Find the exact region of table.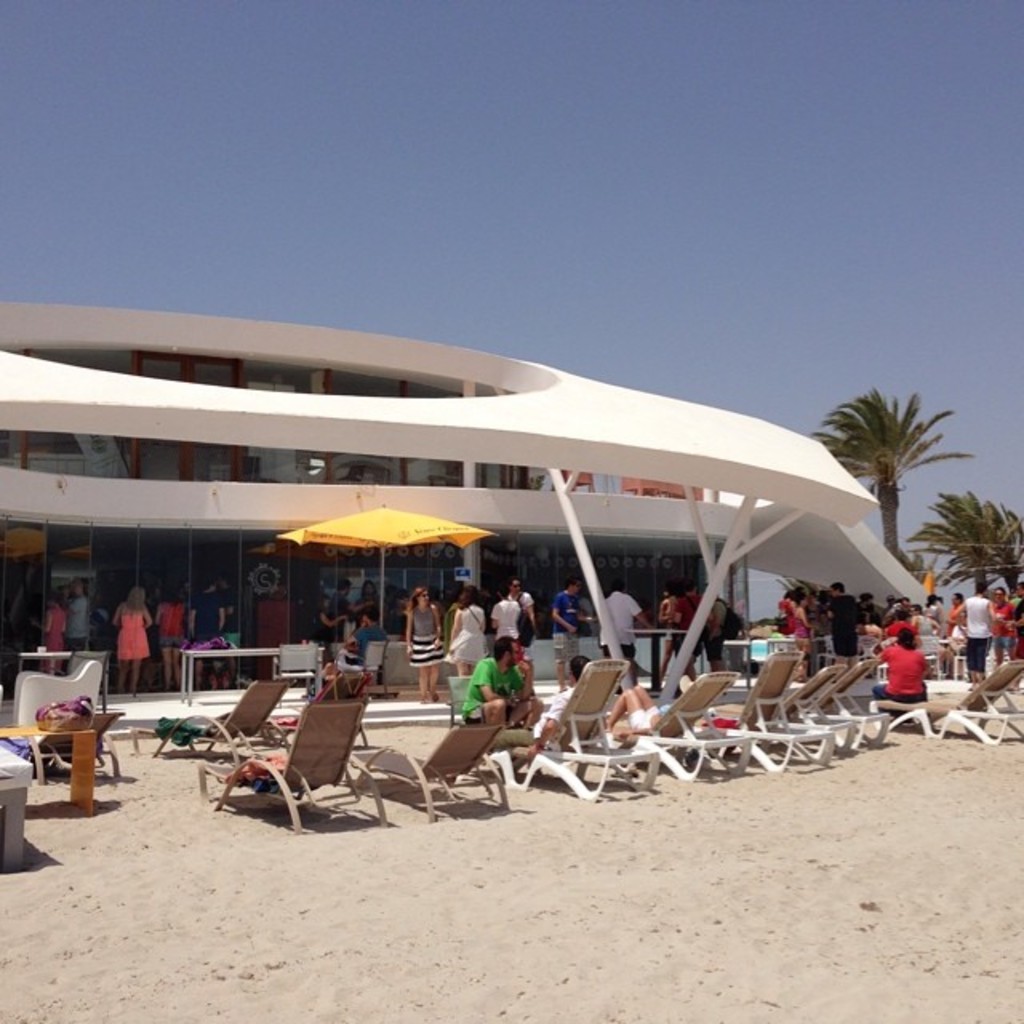
Exact region: bbox=(176, 650, 325, 707).
